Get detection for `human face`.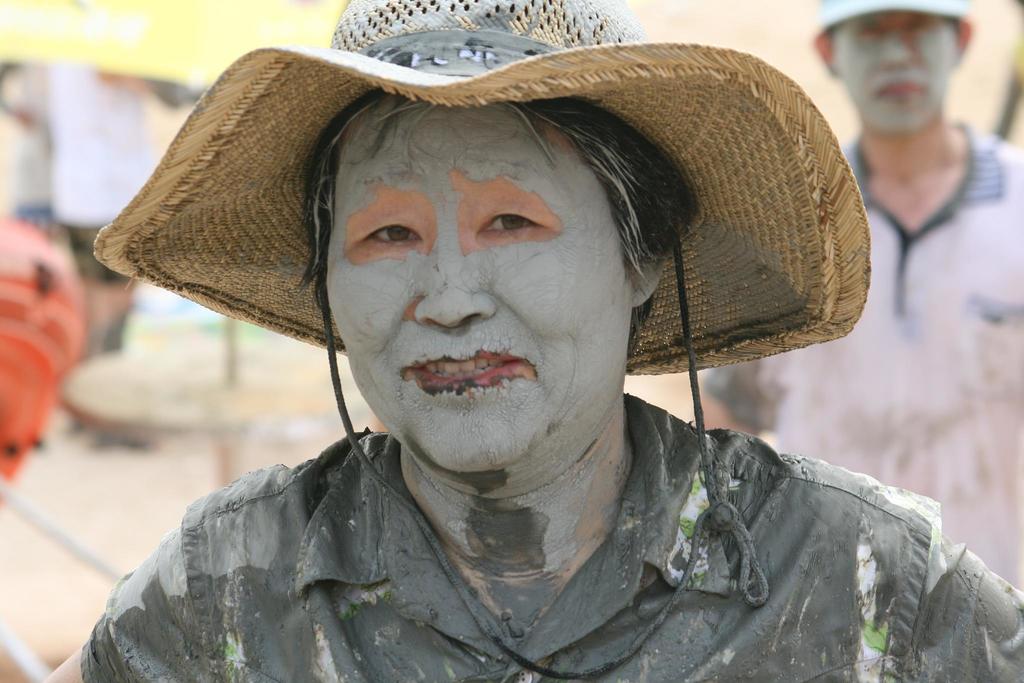
Detection: (left=830, top=13, right=959, bottom=130).
